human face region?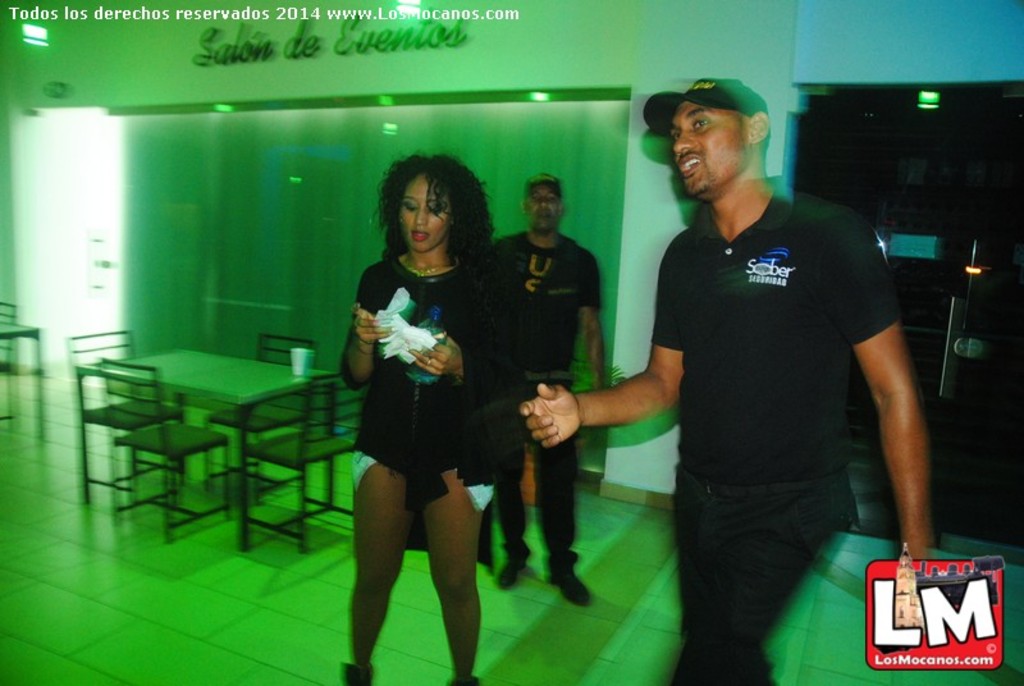
669 101 753 201
